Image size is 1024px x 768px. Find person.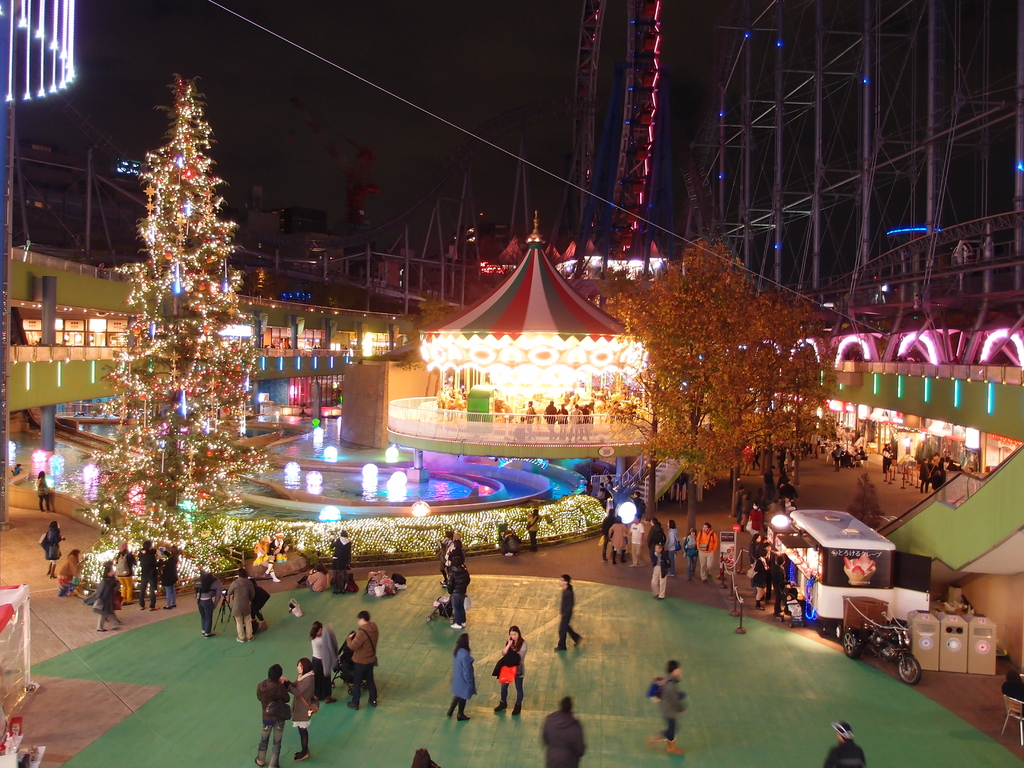
rect(527, 507, 540, 550).
